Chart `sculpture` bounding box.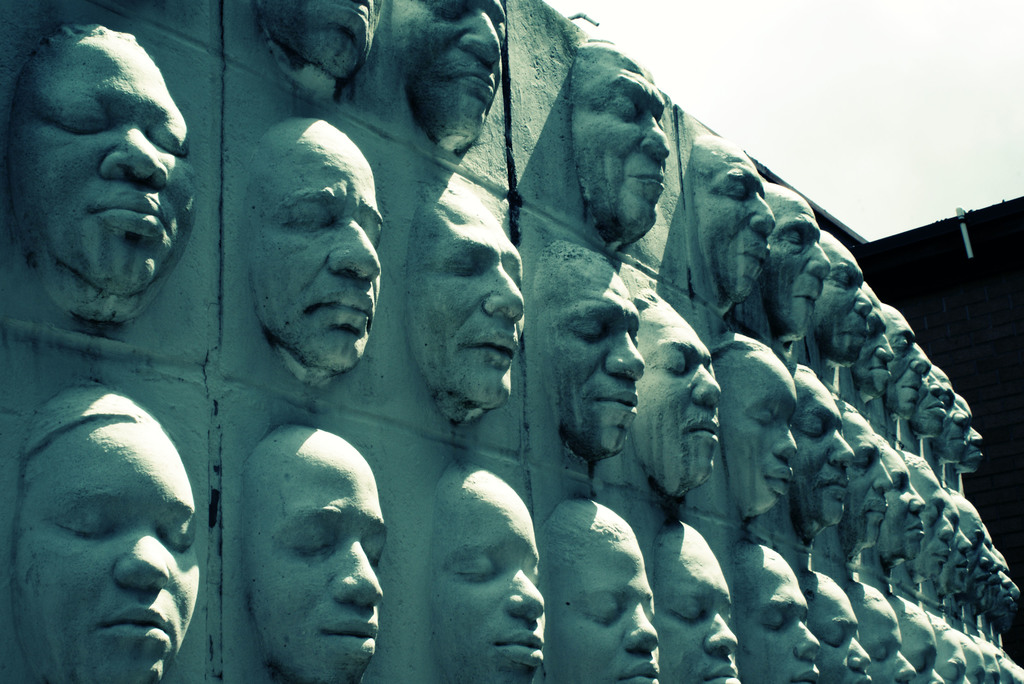
Charted: x1=885 y1=308 x2=930 y2=410.
